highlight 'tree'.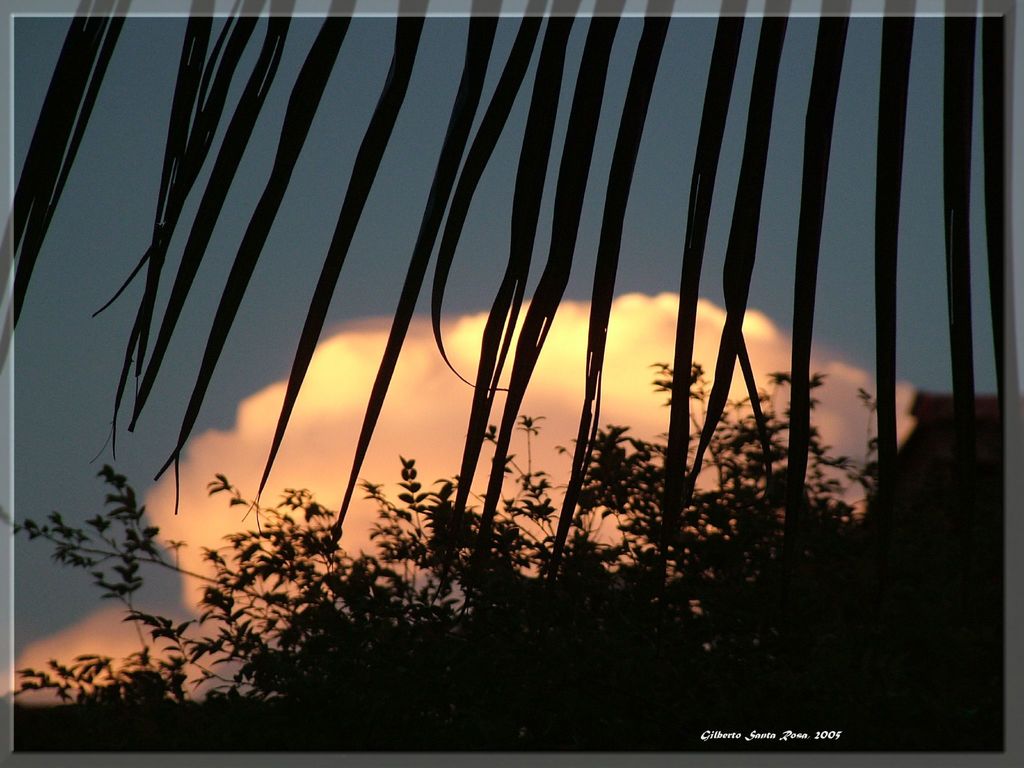
Highlighted region: BBox(0, 0, 1023, 593).
